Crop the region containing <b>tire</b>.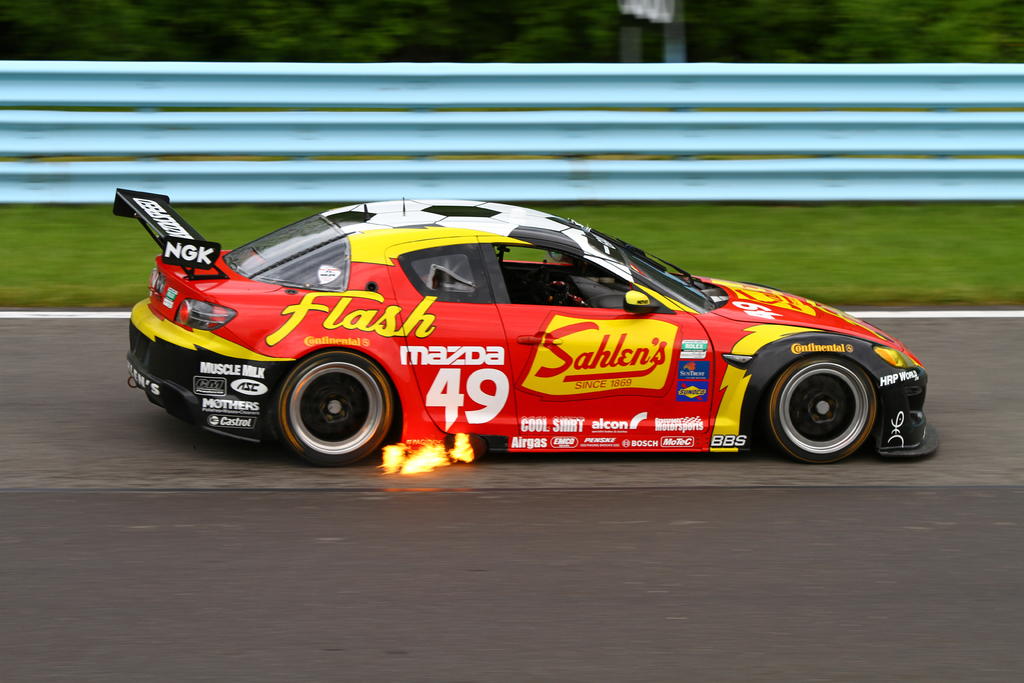
Crop region: 766 352 880 467.
